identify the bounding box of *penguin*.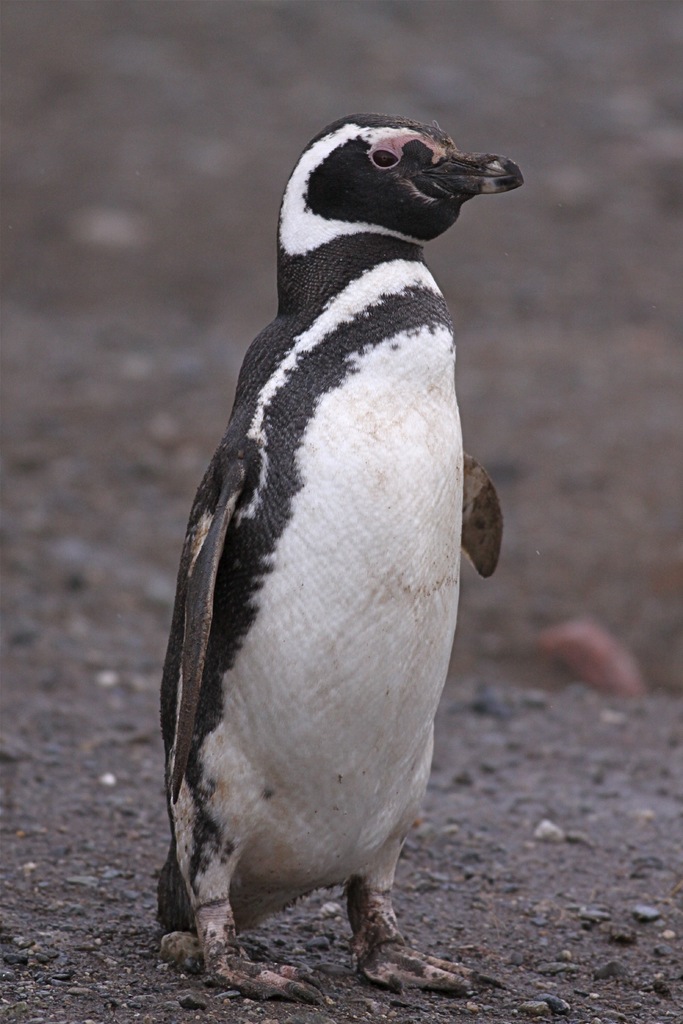
147/113/529/1007.
